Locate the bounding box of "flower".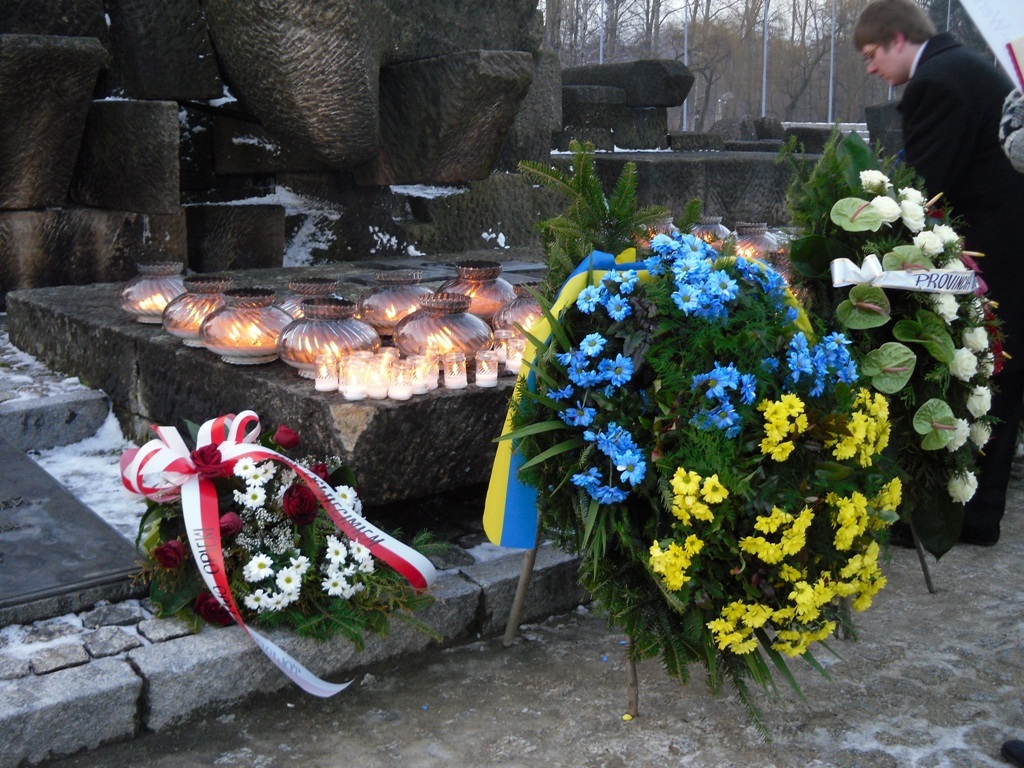
Bounding box: <region>959, 324, 991, 351</region>.
